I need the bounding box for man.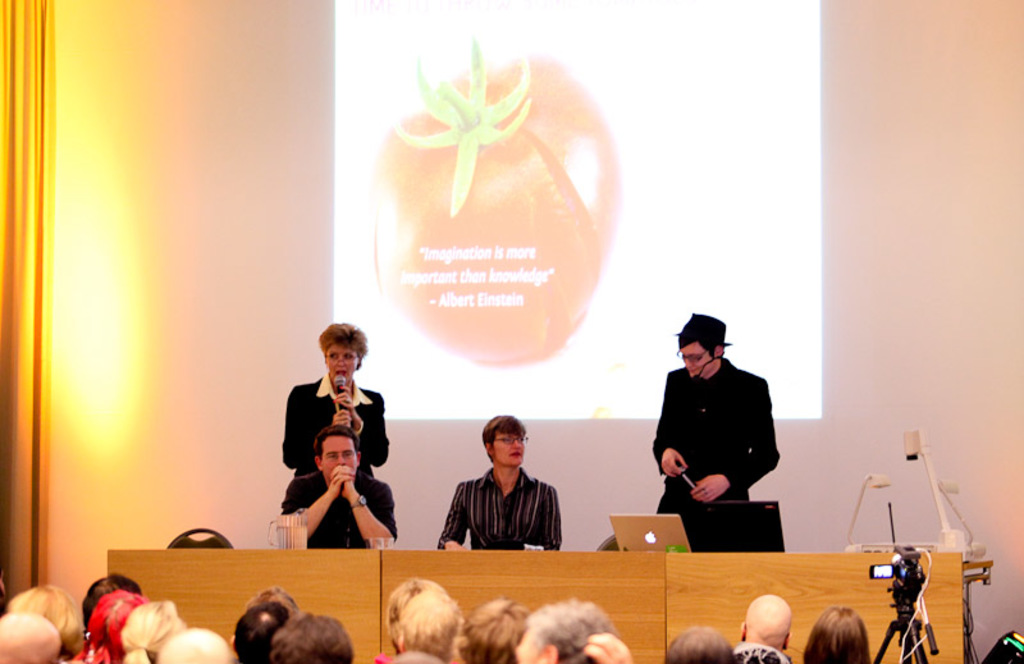
Here it is: <region>154, 626, 236, 663</region>.
